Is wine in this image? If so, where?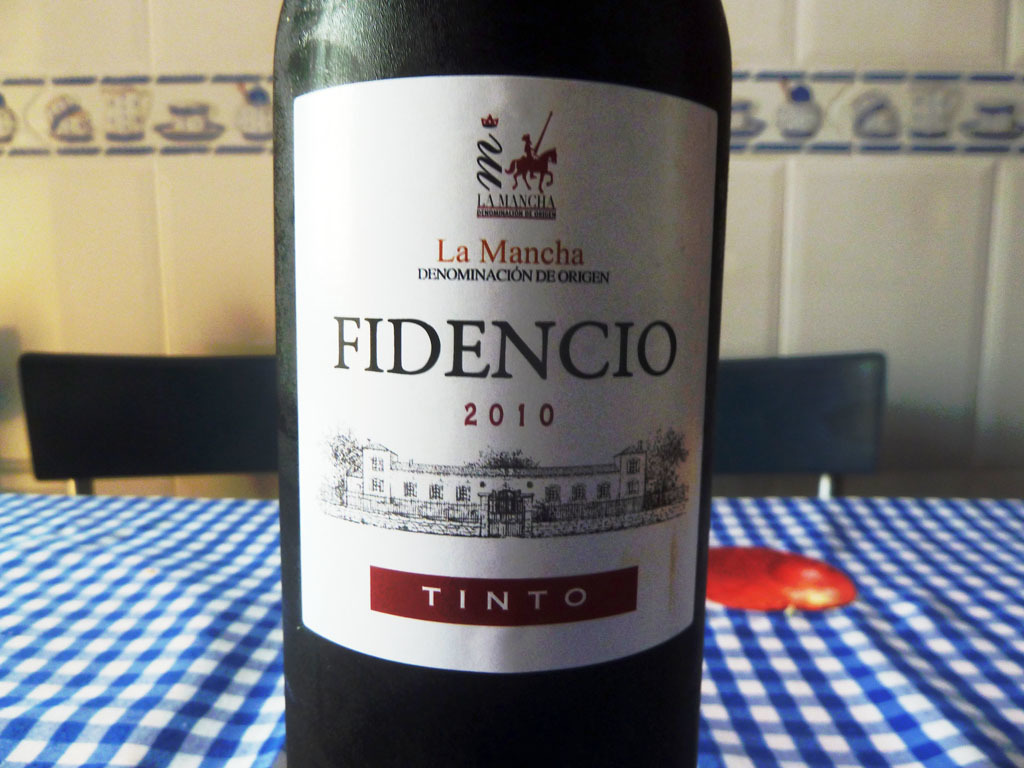
Yes, at l=260, t=0, r=739, b=767.
